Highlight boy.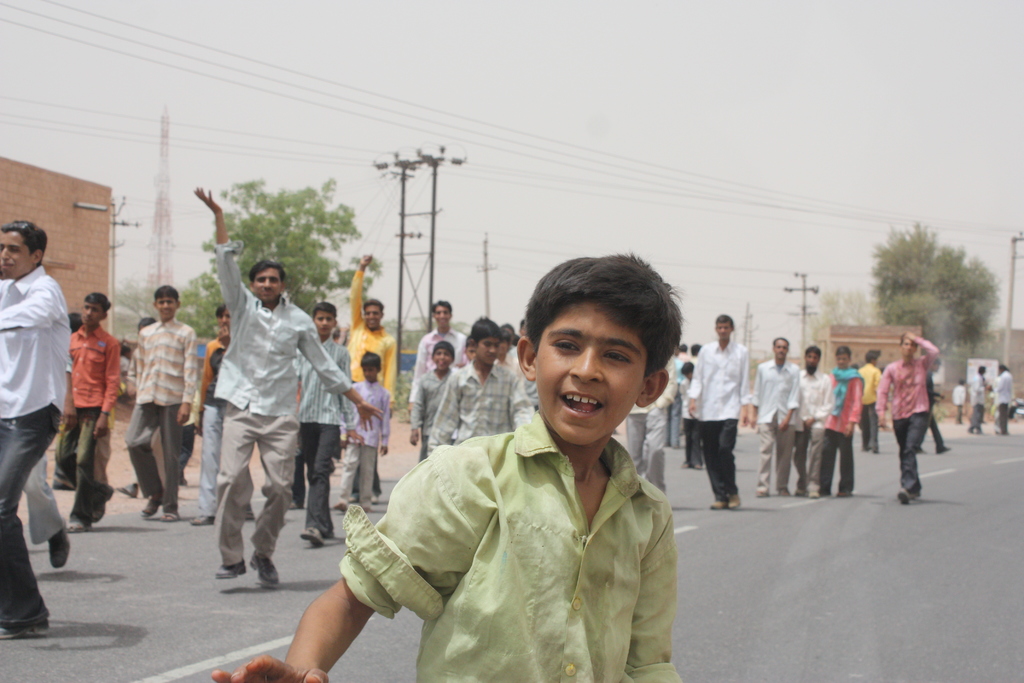
Highlighted region: 400 342 456 457.
